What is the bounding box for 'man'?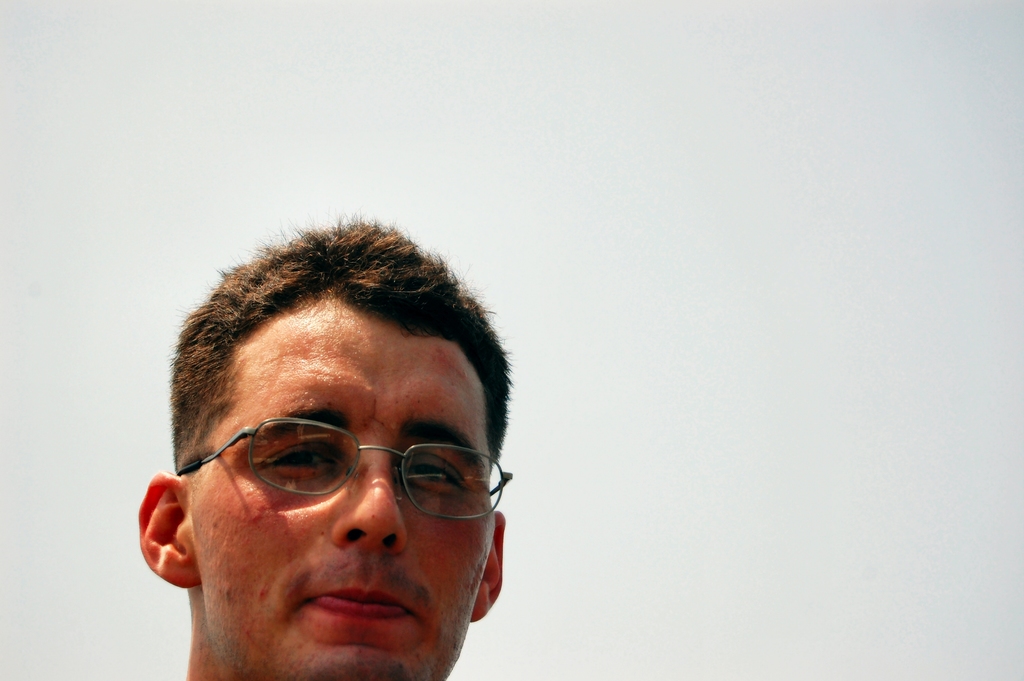
crop(74, 234, 637, 680).
